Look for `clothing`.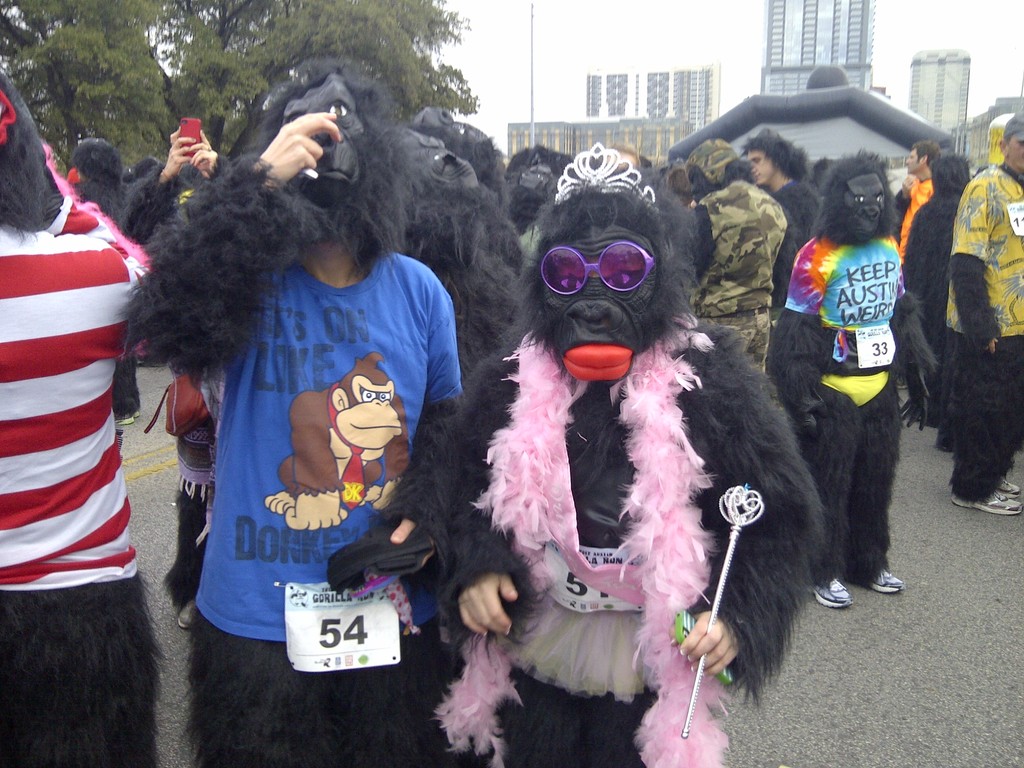
Found: left=769, top=160, right=849, bottom=285.
